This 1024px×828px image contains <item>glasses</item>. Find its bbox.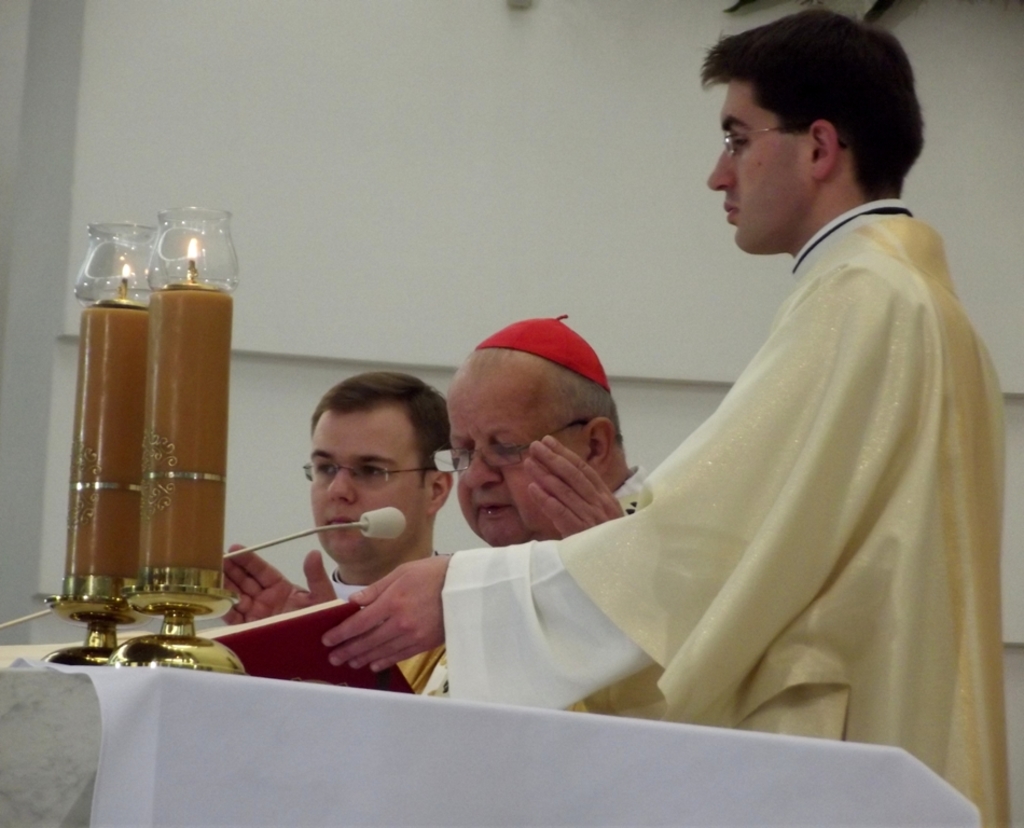
bbox(433, 416, 590, 473).
